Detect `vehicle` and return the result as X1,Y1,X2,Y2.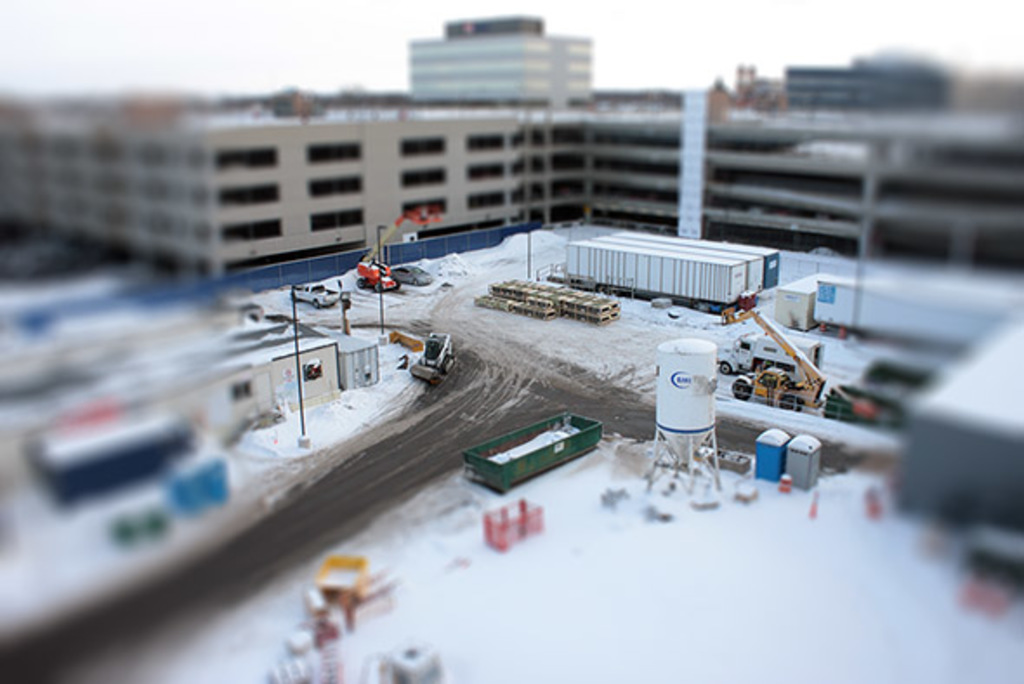
712,290,826,413.
